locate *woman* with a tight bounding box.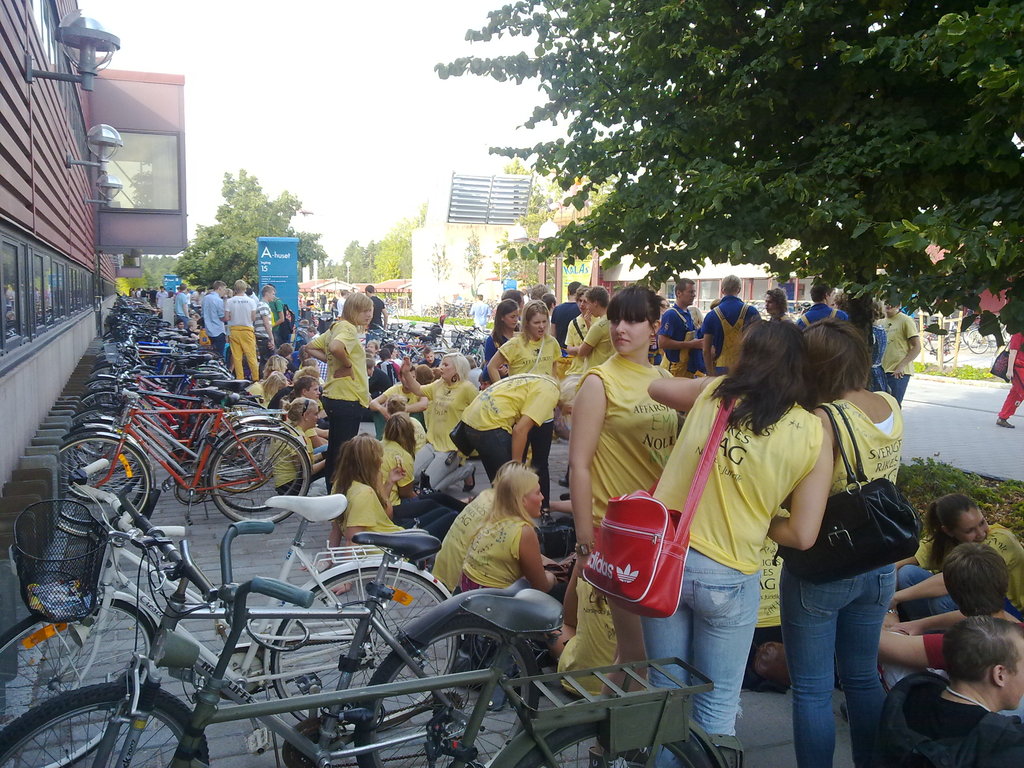
566,286,598,369.
